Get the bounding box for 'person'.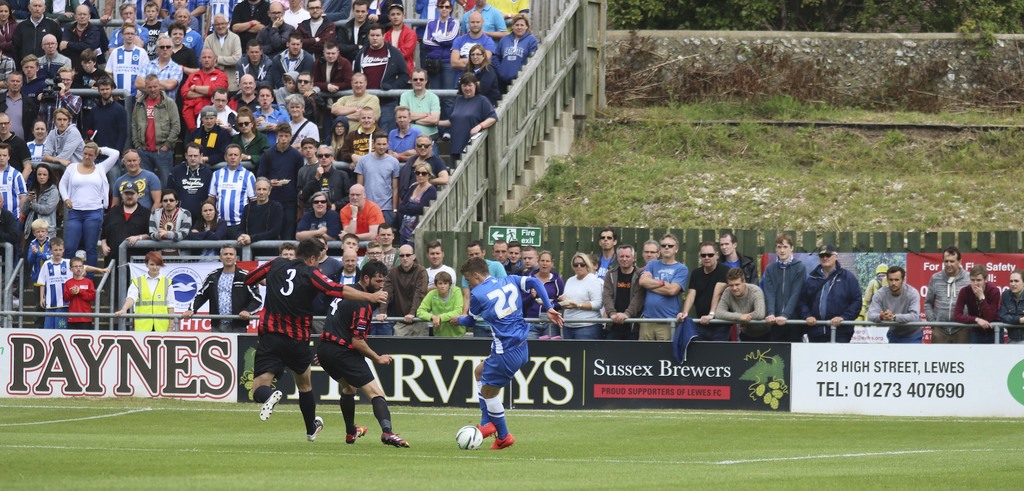
592, 229, 617, 282.
